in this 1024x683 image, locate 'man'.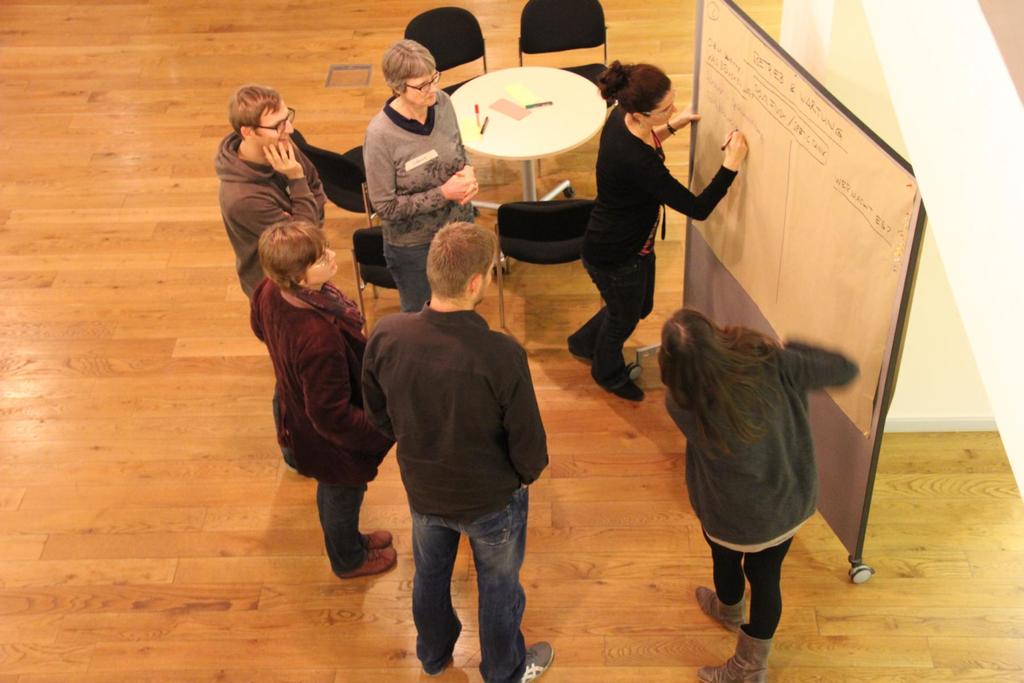
Bounding box: 357,235,557,682.
